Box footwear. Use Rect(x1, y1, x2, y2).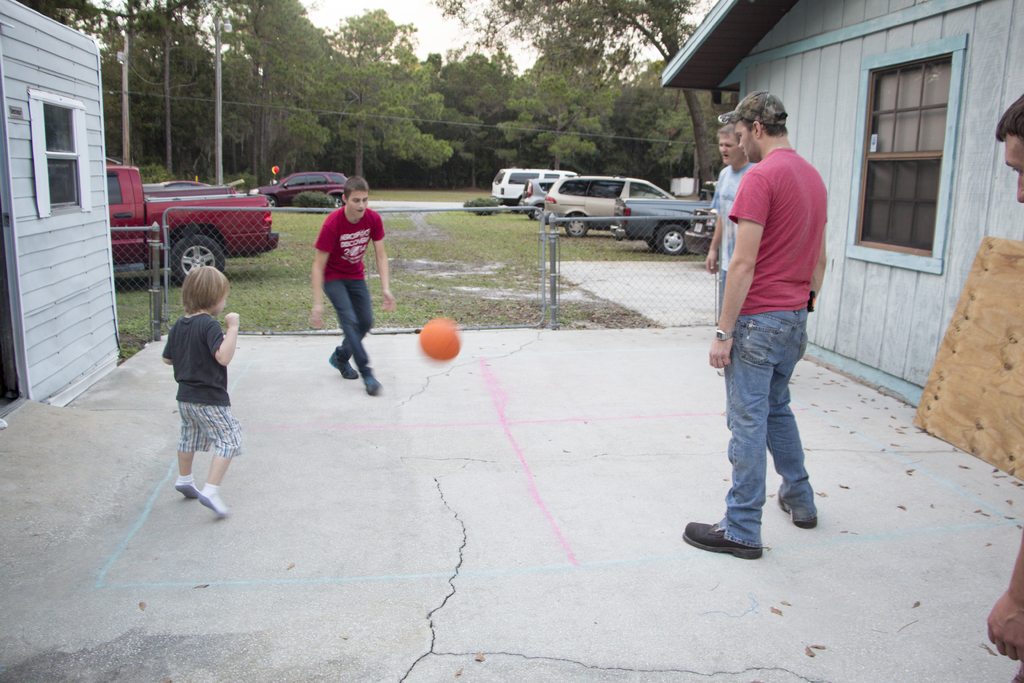
Rect(790, 518, 819, 532).
